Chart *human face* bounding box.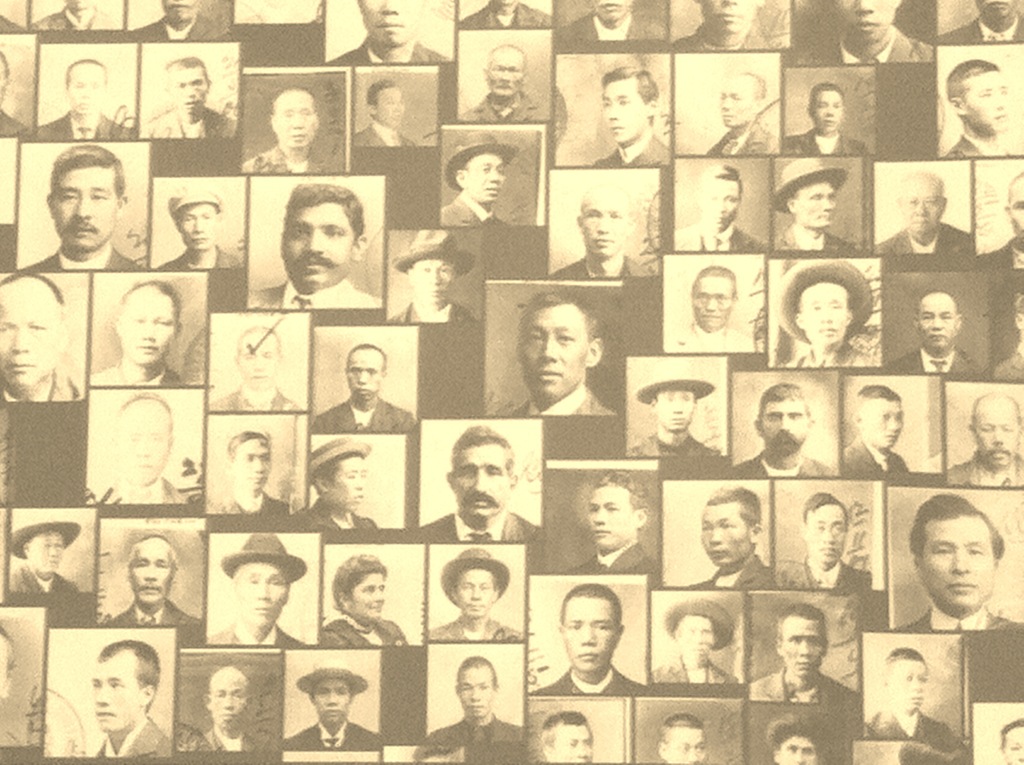
Charted: (963, 72, 1007, 131).
